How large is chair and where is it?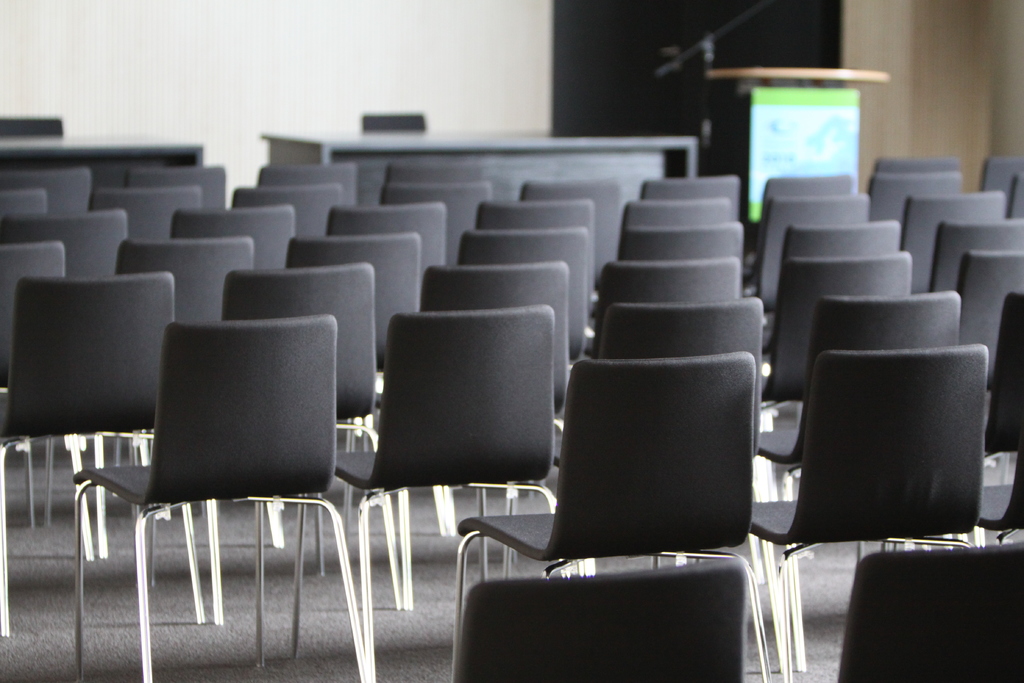
Bounding box: (x1=619, y1=198, x2=729, y2=226).
